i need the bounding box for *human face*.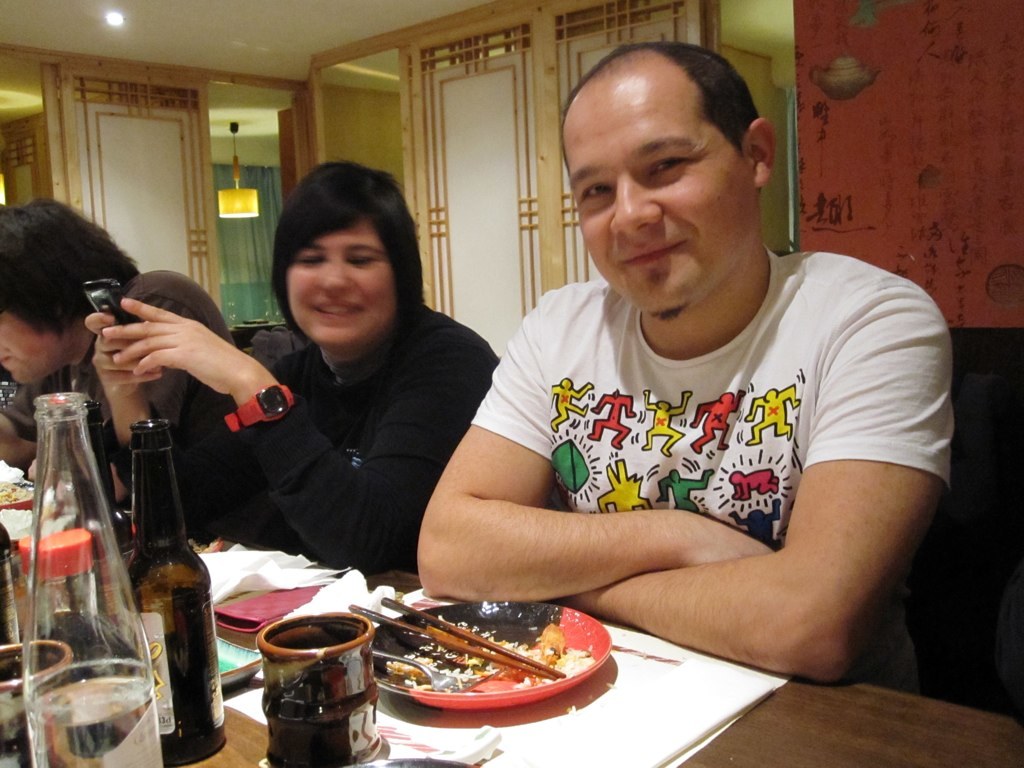
Here it is: x1=571 y1=85 x2=754 y2=315.
